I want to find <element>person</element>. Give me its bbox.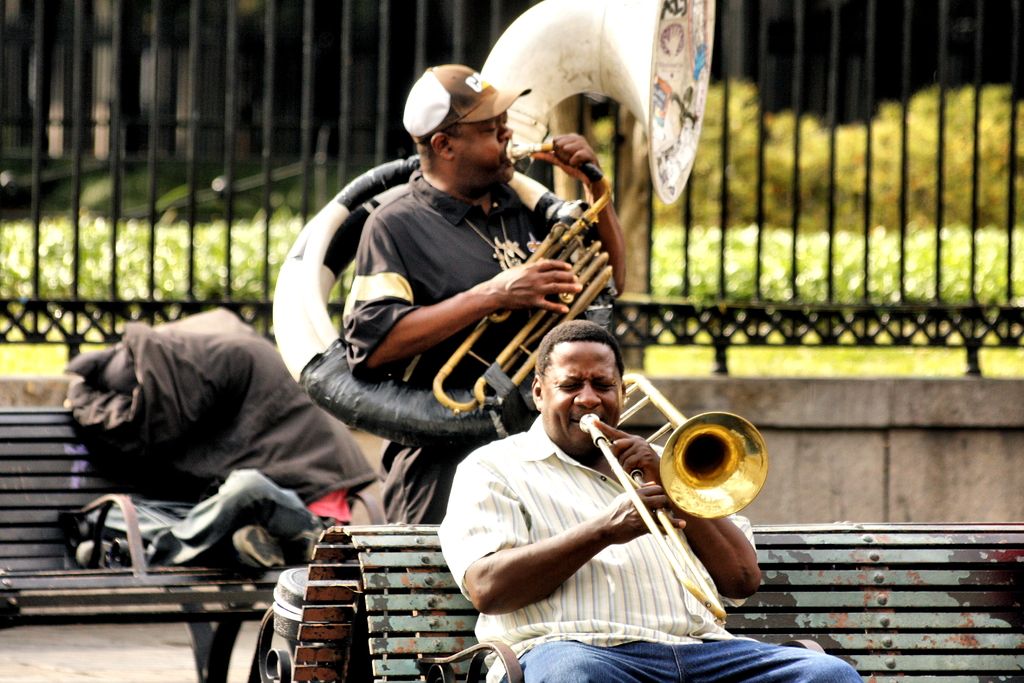
<box>437,317,868,680</box>.
